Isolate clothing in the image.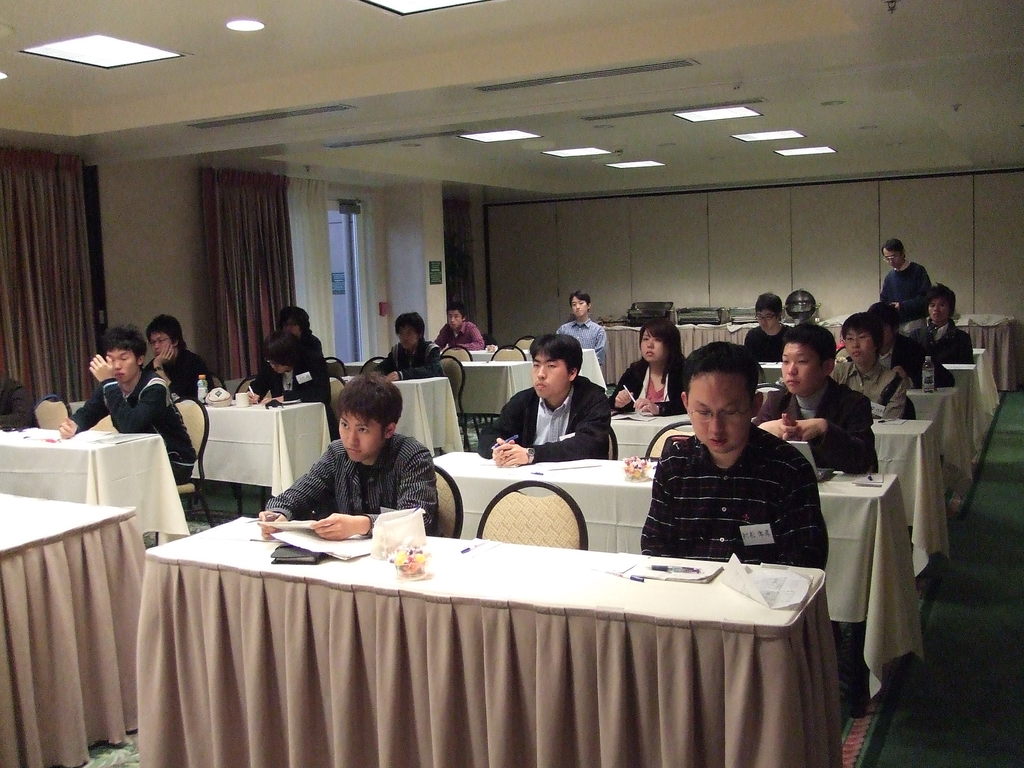
Isolated region: 246/337/342/435.
